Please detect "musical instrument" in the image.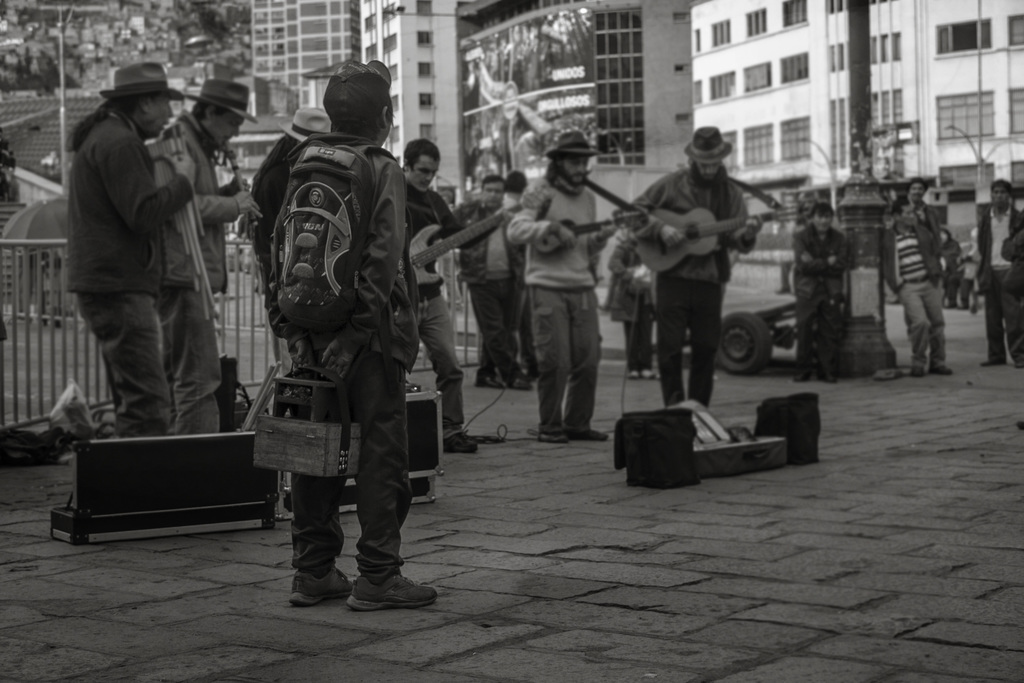
Rect(628, 207, 803, 278).
